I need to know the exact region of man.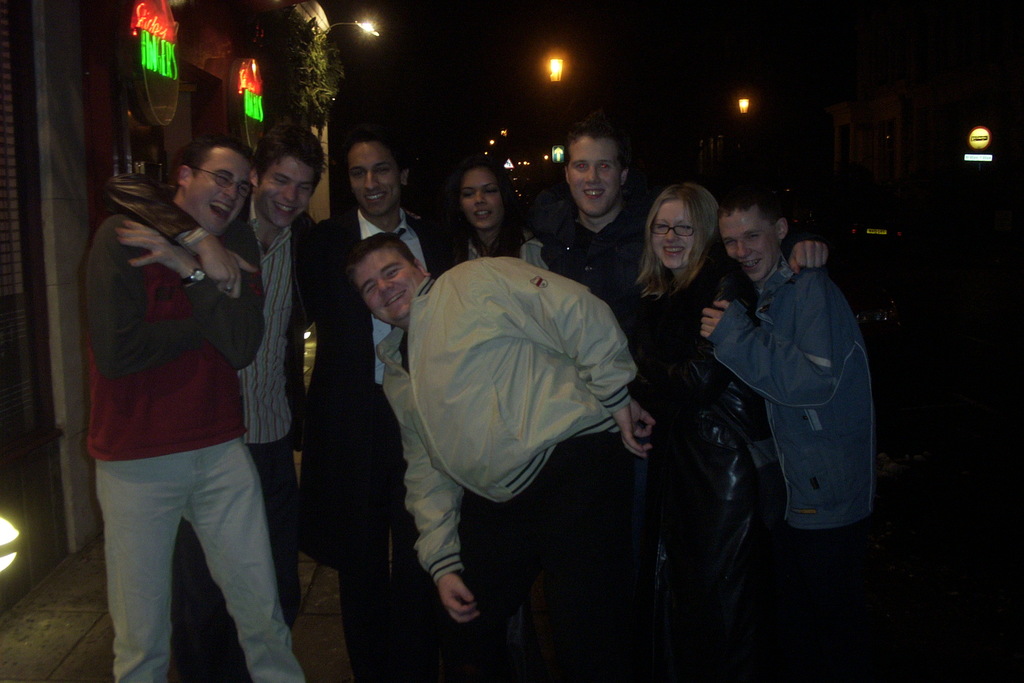
Region: rect(108, 126, 320, 682).
